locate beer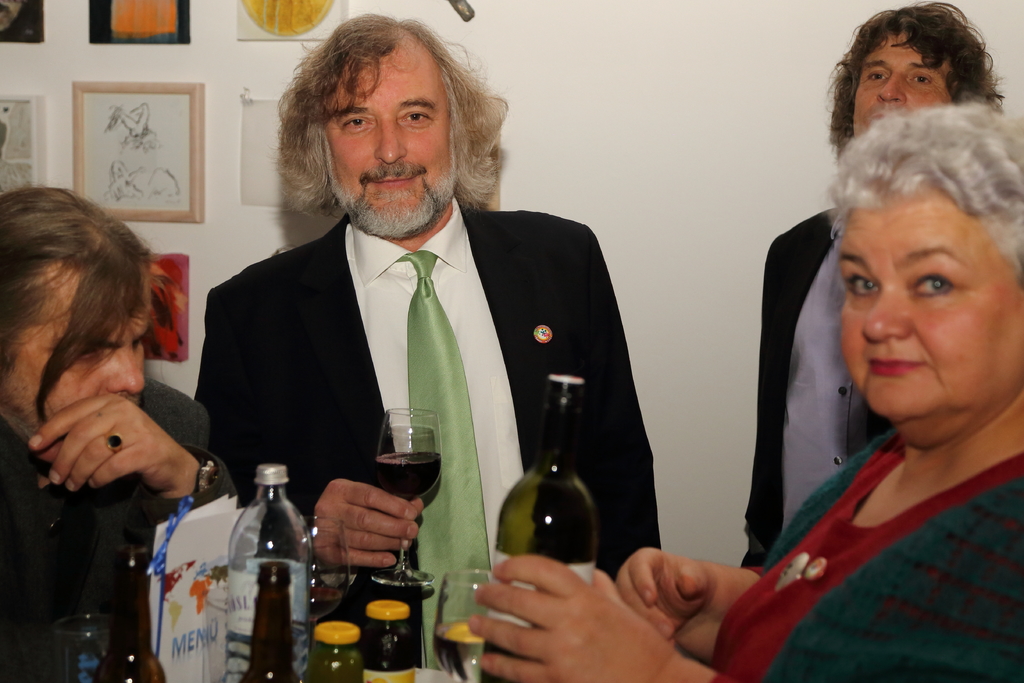
<box>478,365,591,682</box>
